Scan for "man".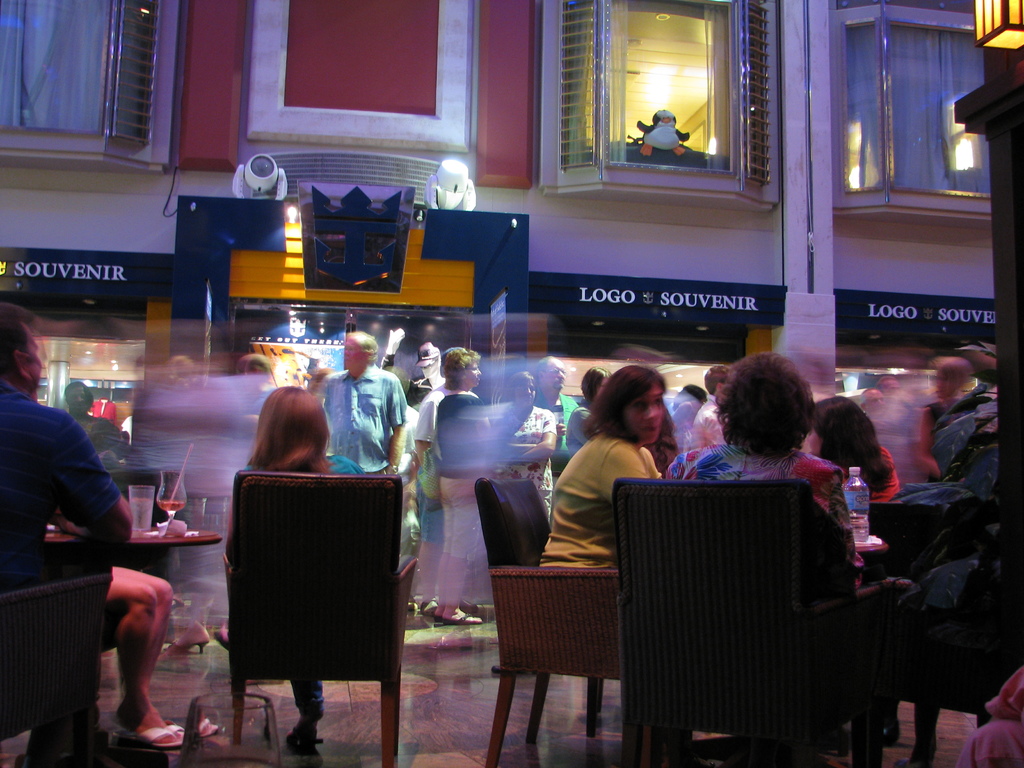
Scan result: detection(321, 342, 397, 482).
